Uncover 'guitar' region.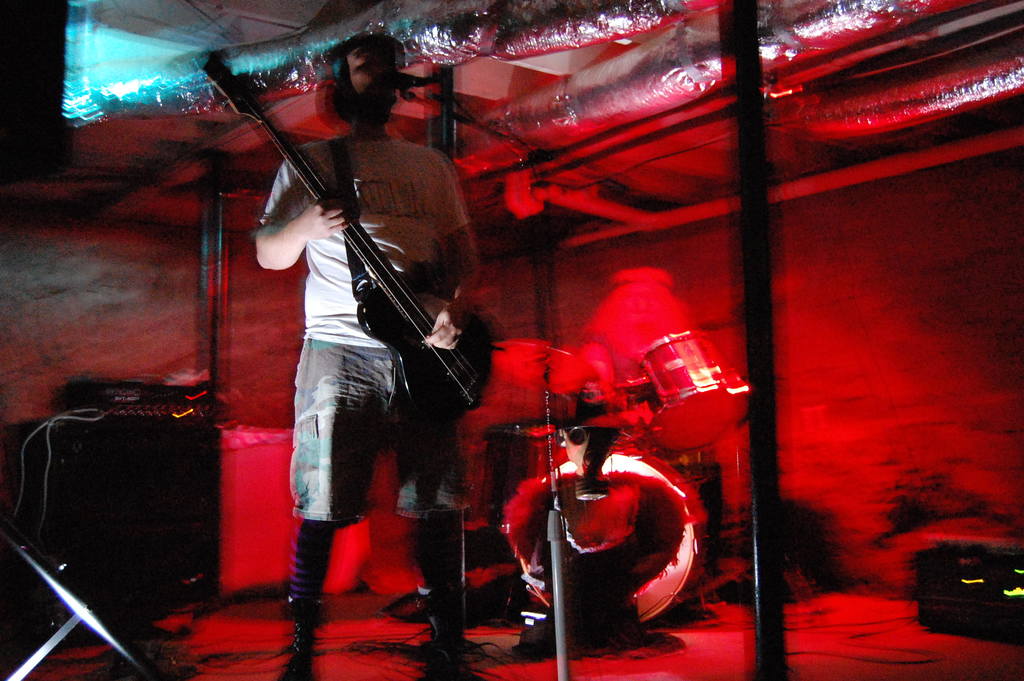
Uncovered: [202,46,497,419].
